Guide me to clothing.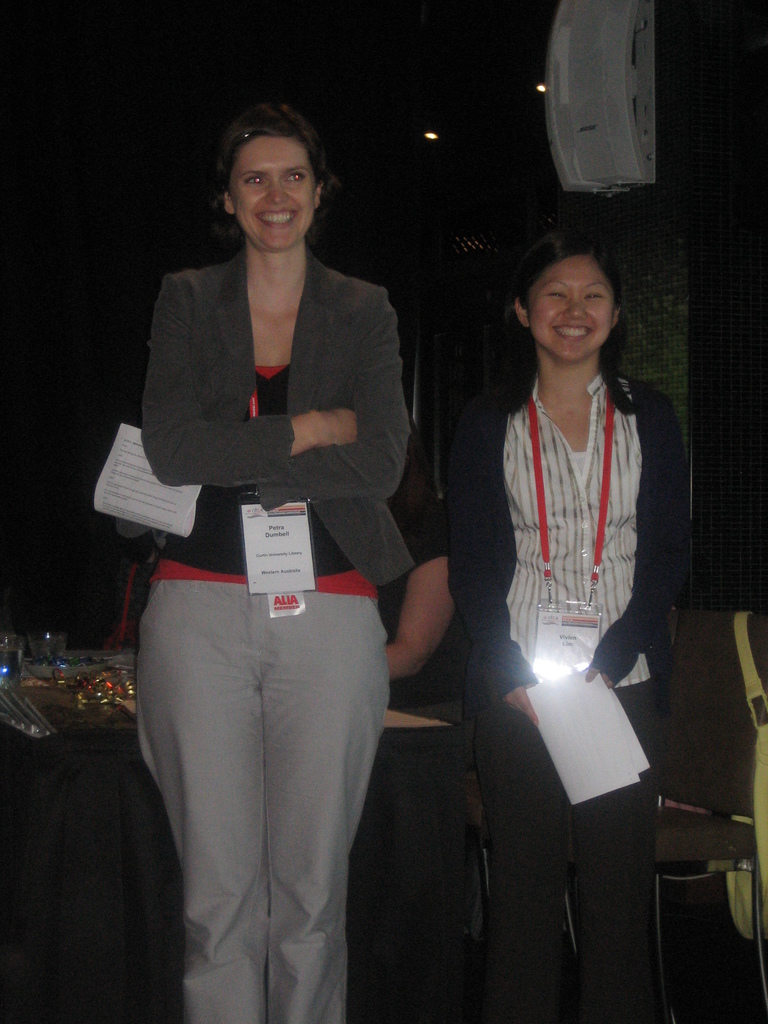
Guidance: bbox=(453, 379, 692, 1023).
